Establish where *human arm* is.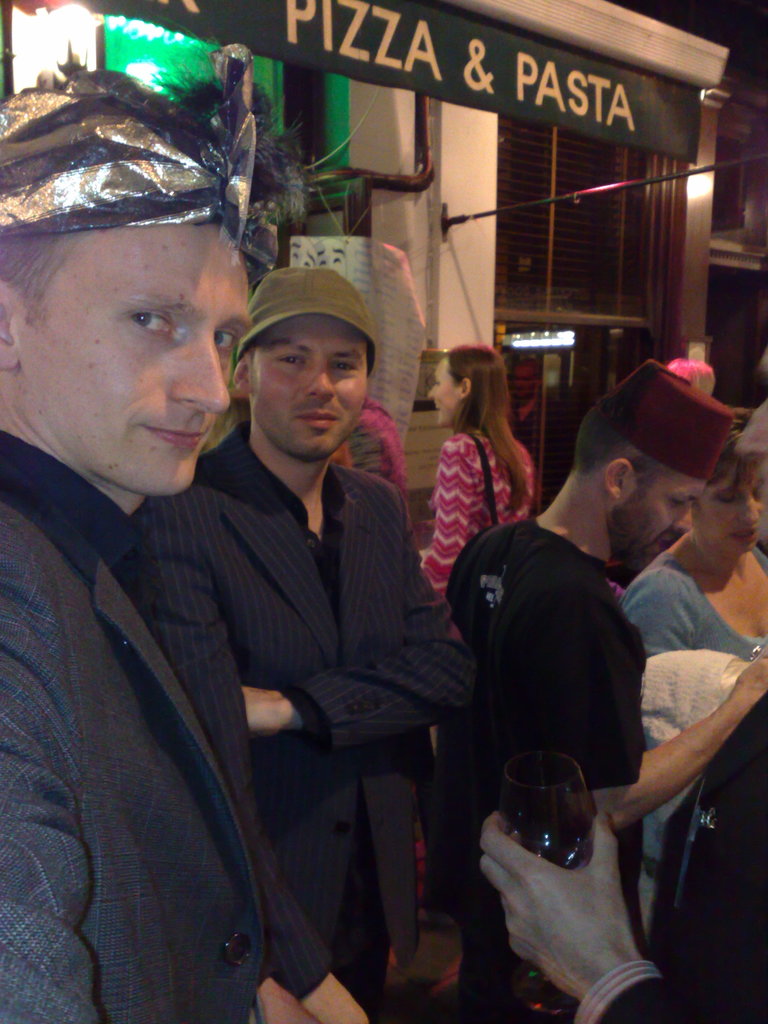
Established at x1=610 y1=642 x2=748 y2=865.
